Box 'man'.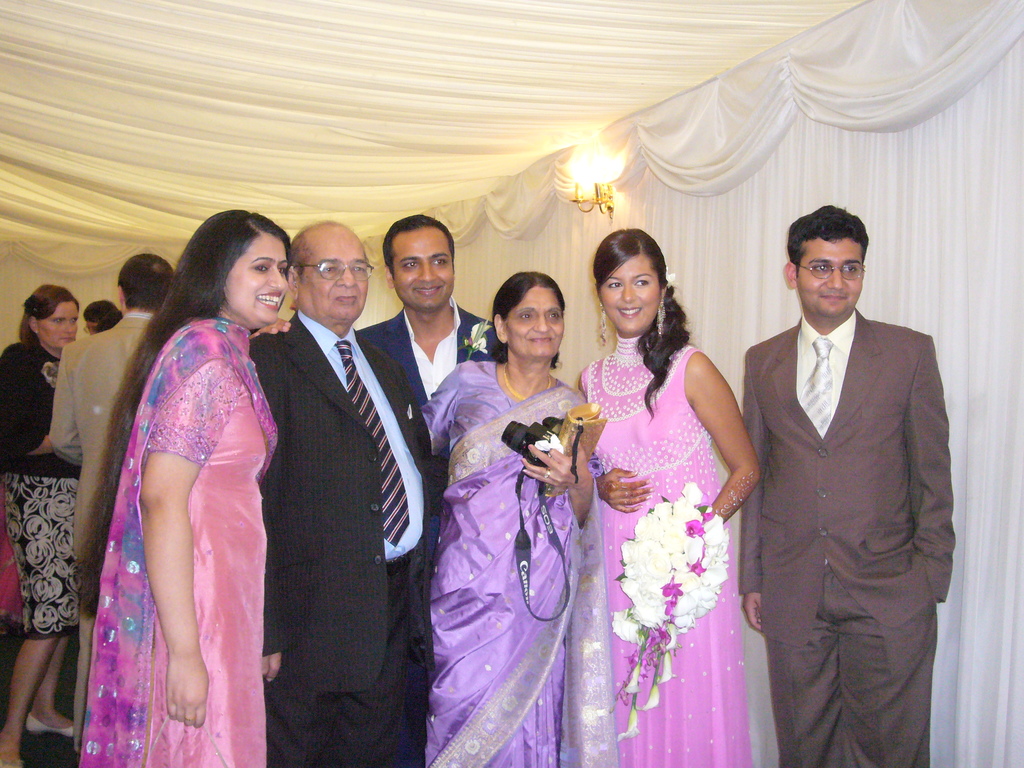
x1=248, y1=213, x2=499, y2=536.
